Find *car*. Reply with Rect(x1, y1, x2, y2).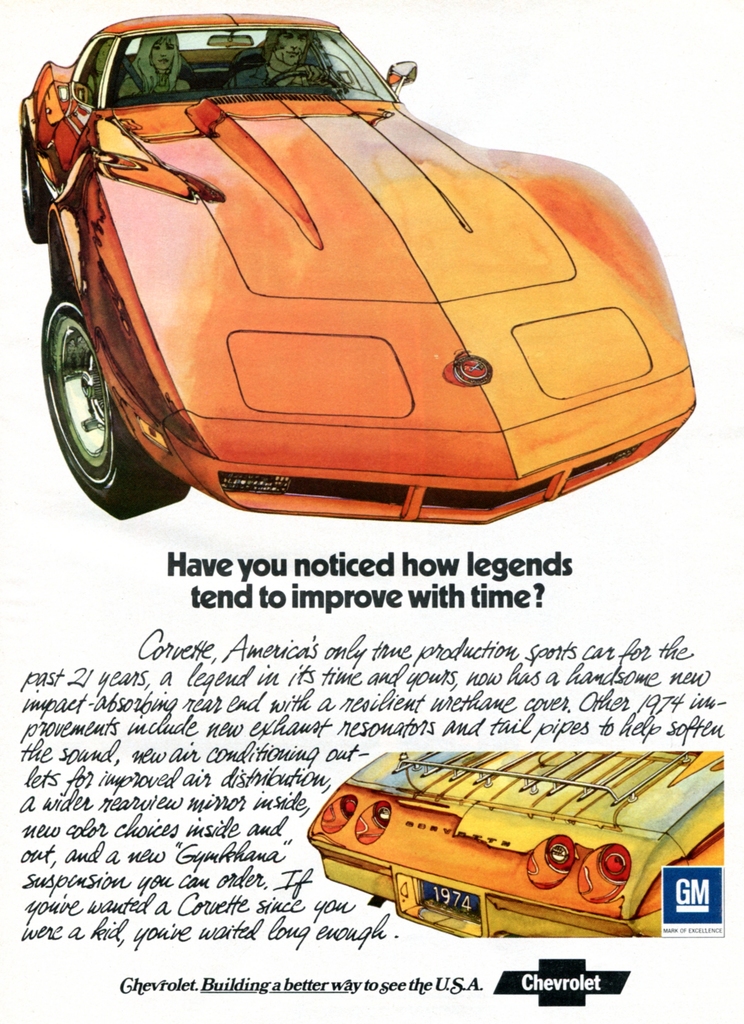
Rect(20, 8, 694, 524).
